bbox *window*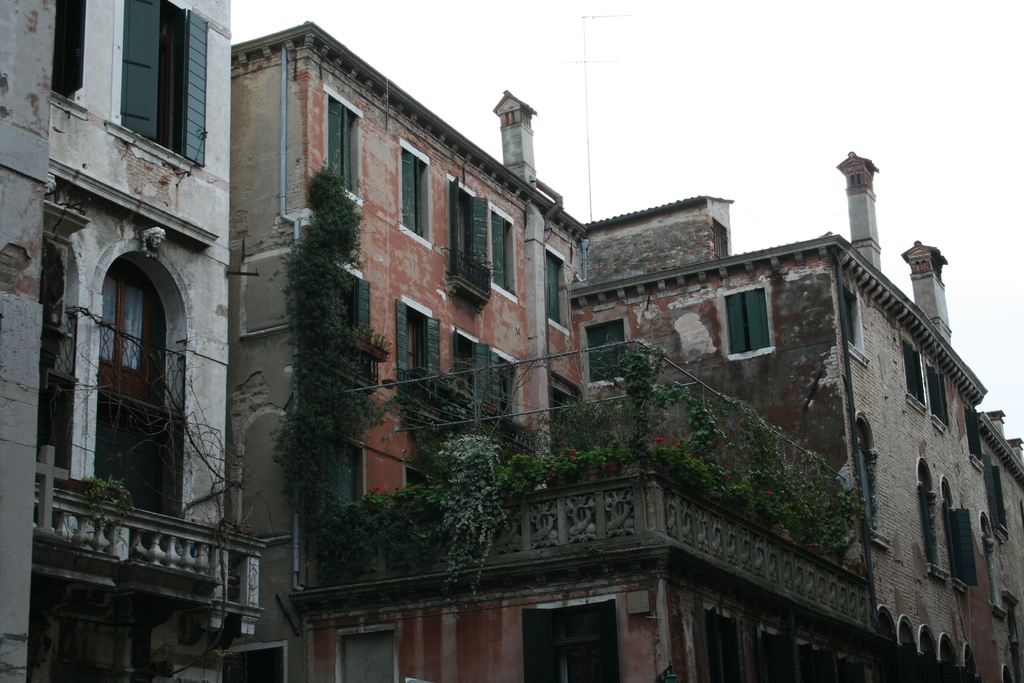
488:202:519:304
